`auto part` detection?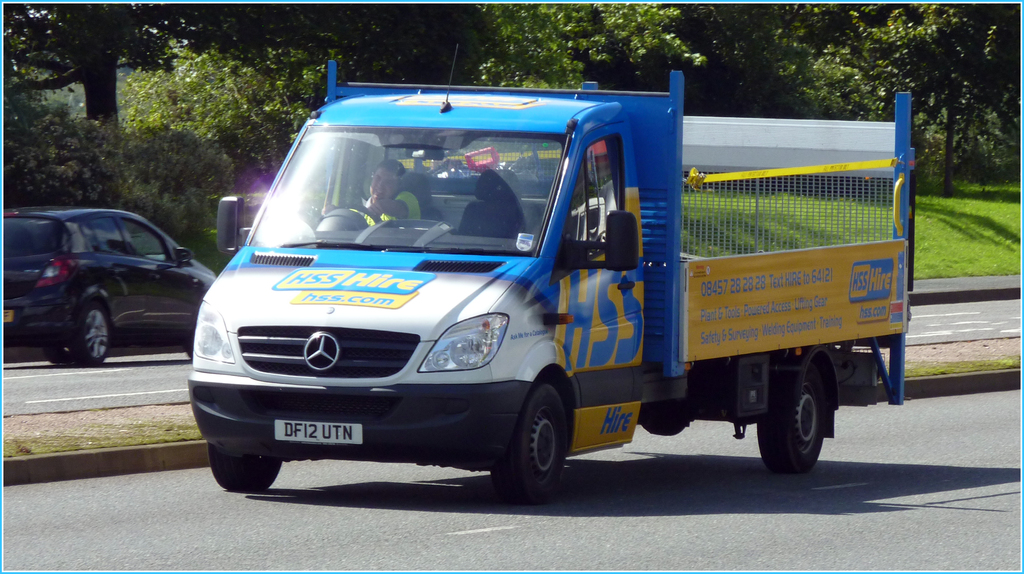
410:311:513:377
